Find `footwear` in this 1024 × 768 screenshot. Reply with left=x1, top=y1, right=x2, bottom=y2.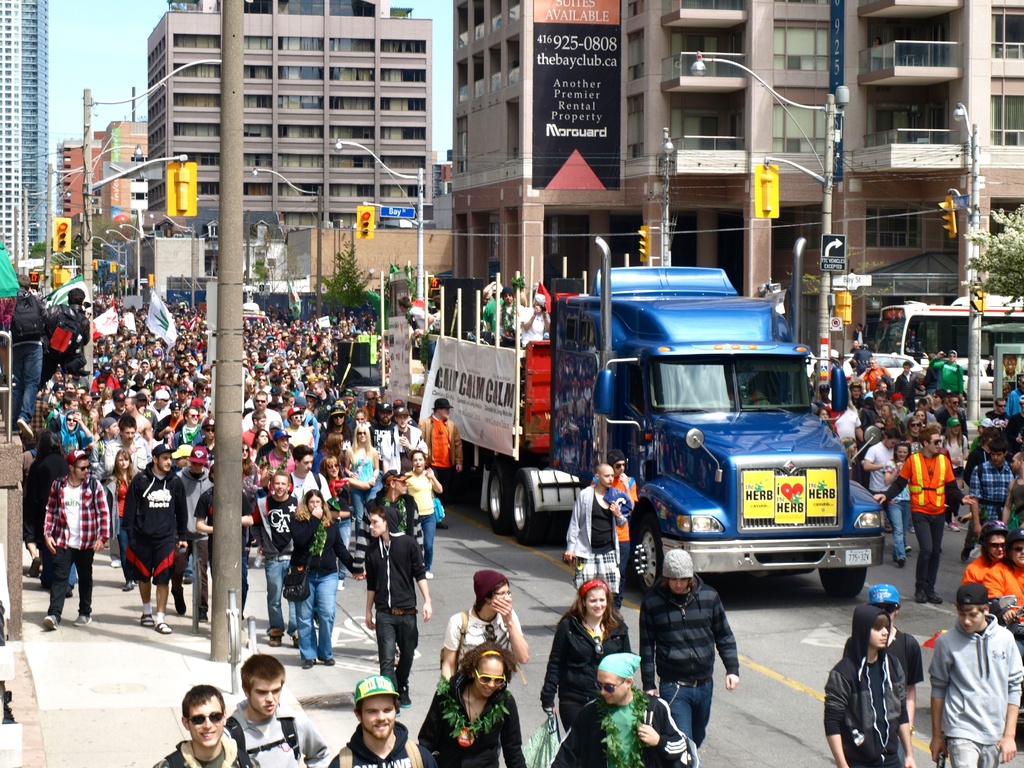
left=915, top=585, right=928, bottom=610.
